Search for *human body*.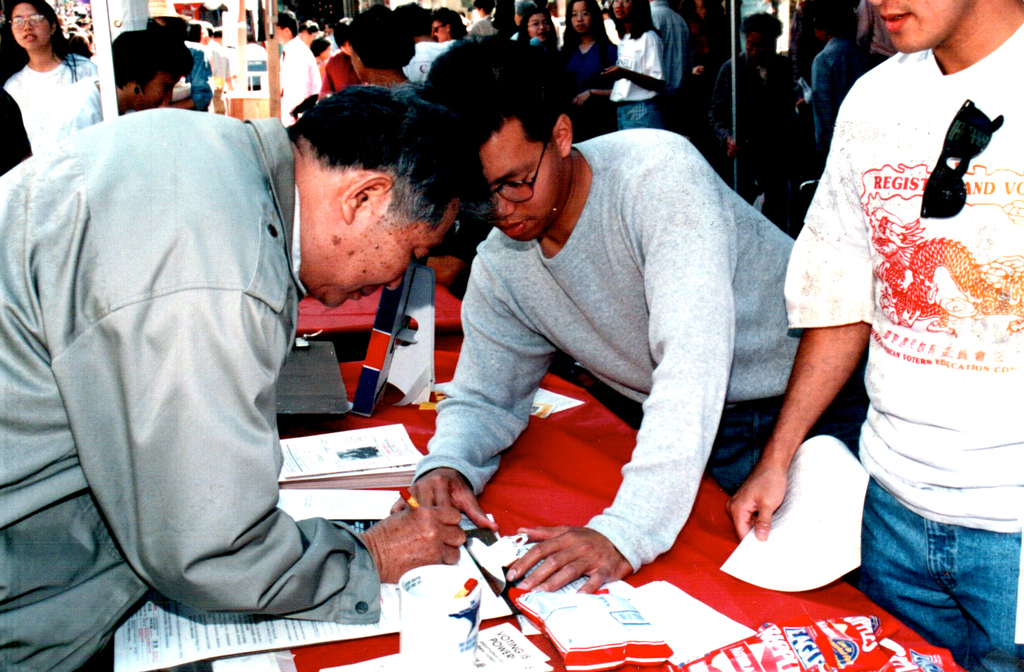
Found at 733, 5, 1023, 671.
